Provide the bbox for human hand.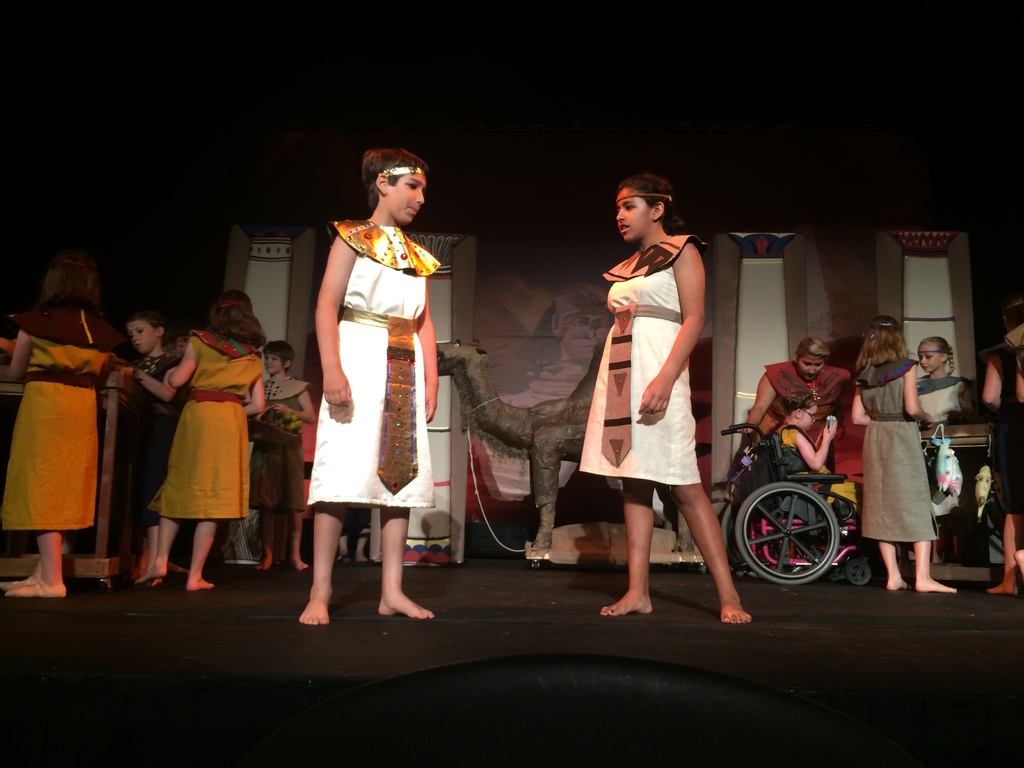
box=[923, 412, 936, 430].
